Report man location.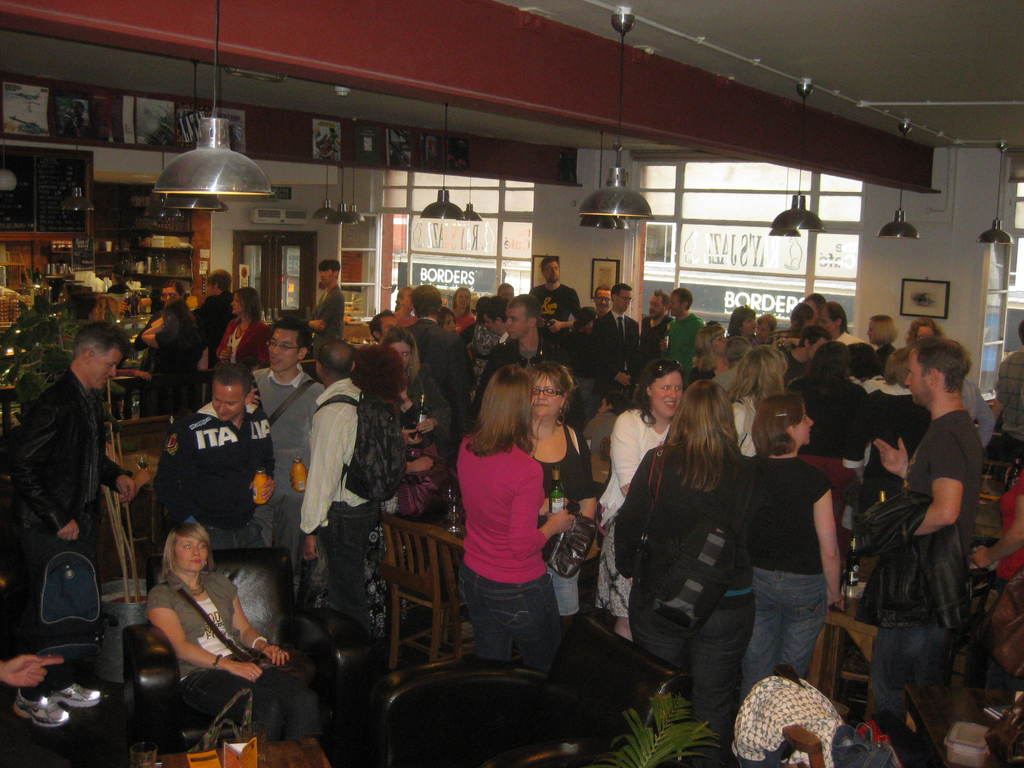
Report: 397,274,488,444.
